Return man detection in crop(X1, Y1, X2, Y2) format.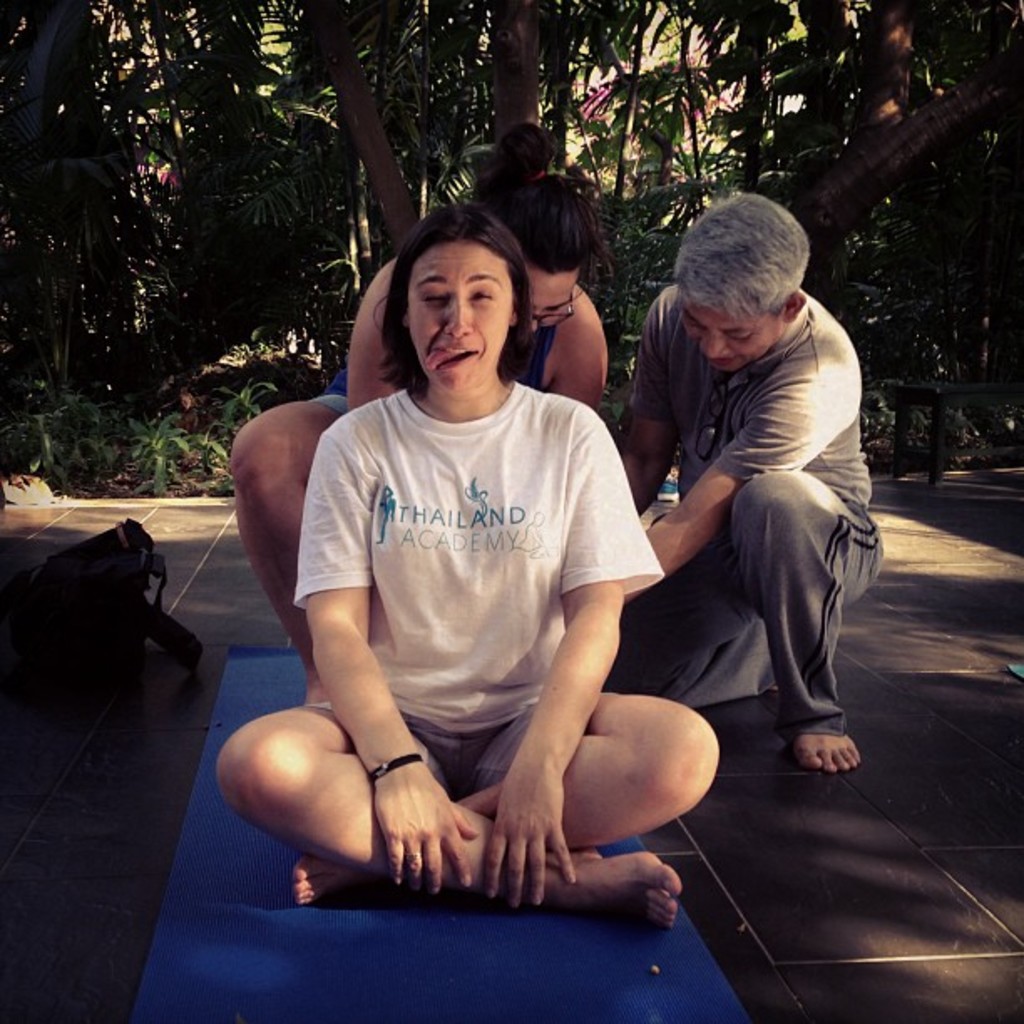
crop(616, 191, 880, 780).
